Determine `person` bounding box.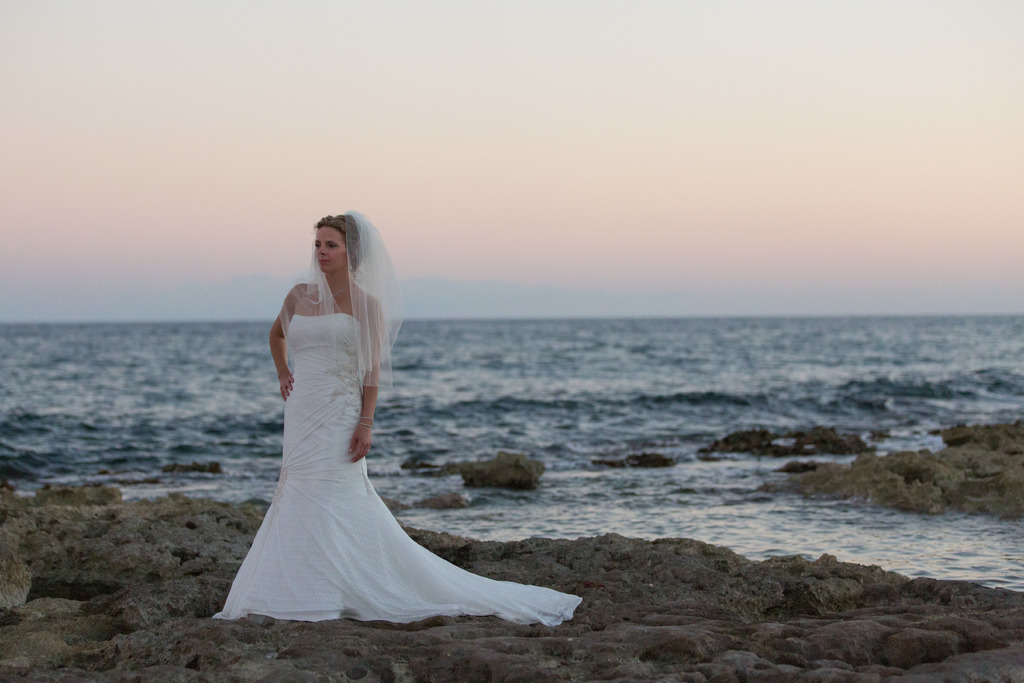
Determined: BBox(205, 240, 557, 659).
